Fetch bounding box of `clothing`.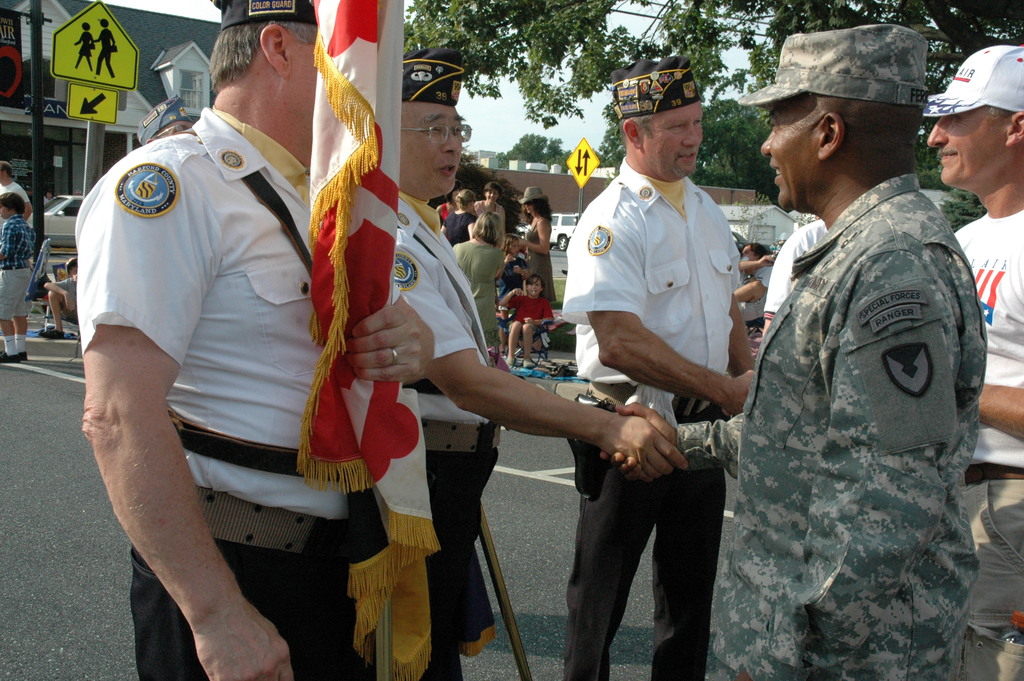
Bbox: 0,208,36,326.
